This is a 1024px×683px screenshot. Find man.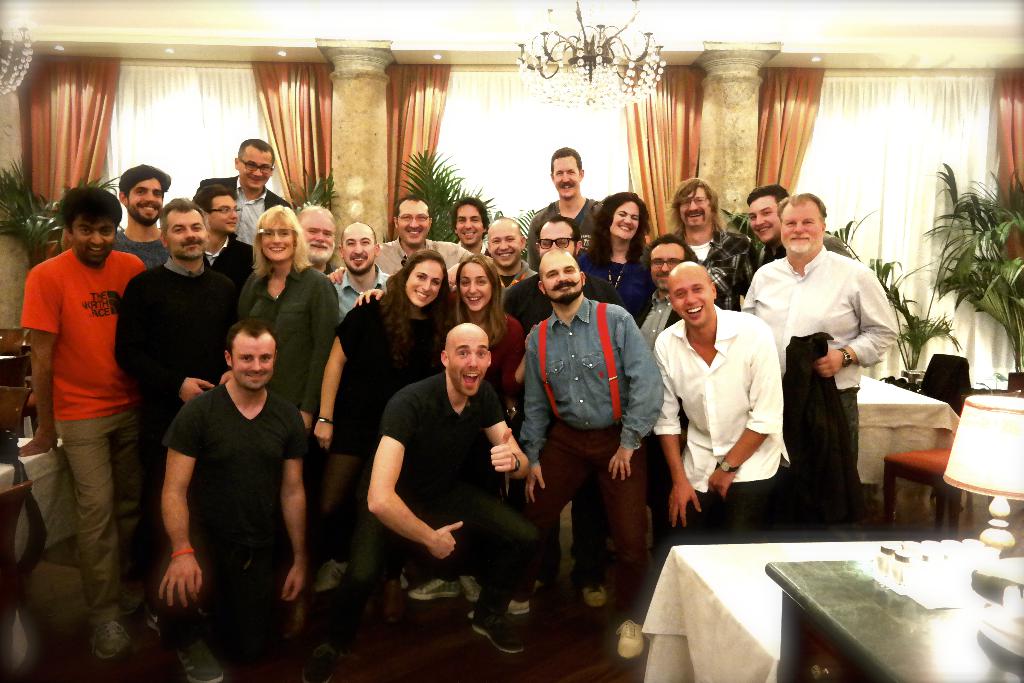
Bounding box: left=324, top=192, right=473, bottom=281.
